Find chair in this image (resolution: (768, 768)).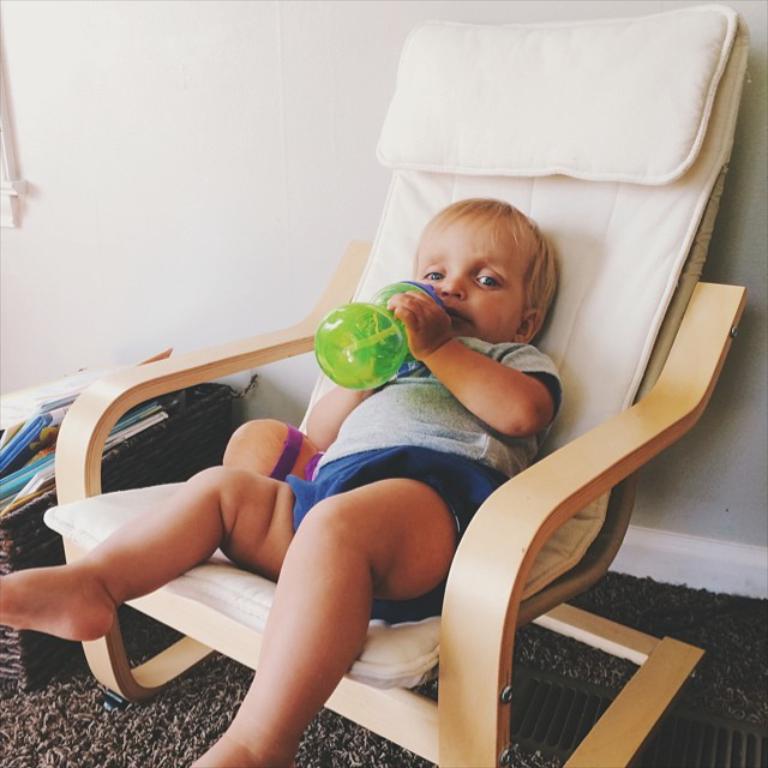
[34,13,754,767].
